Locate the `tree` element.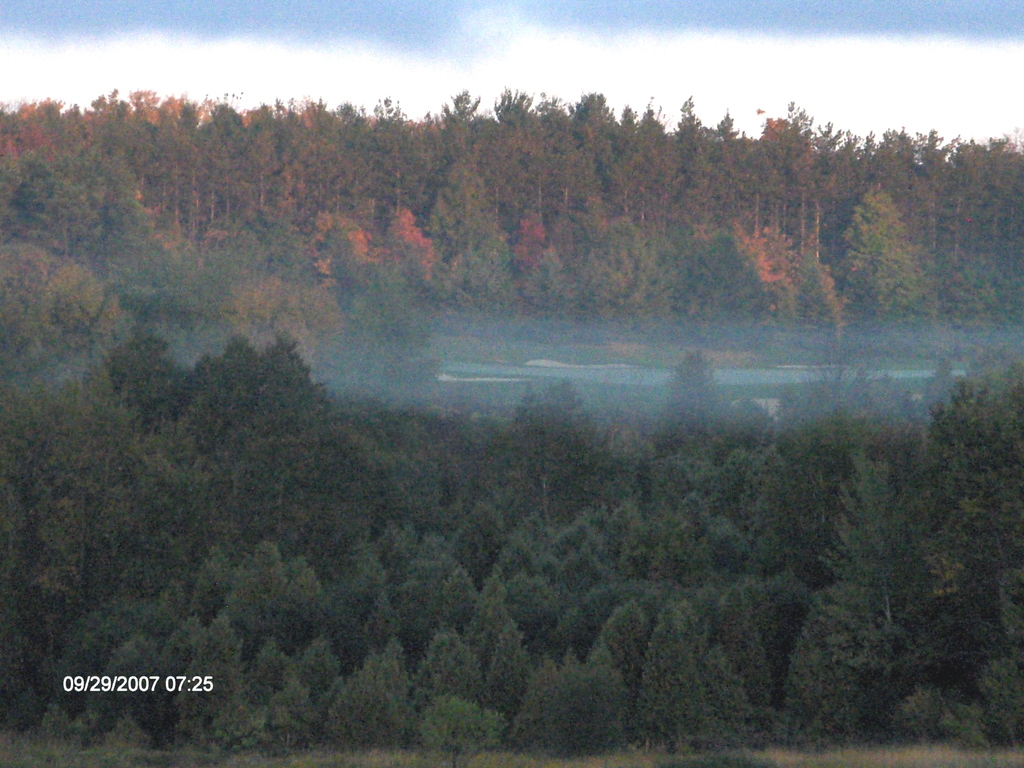
Element bbox: x1=482, y1=620, x2=541, y2=689.
